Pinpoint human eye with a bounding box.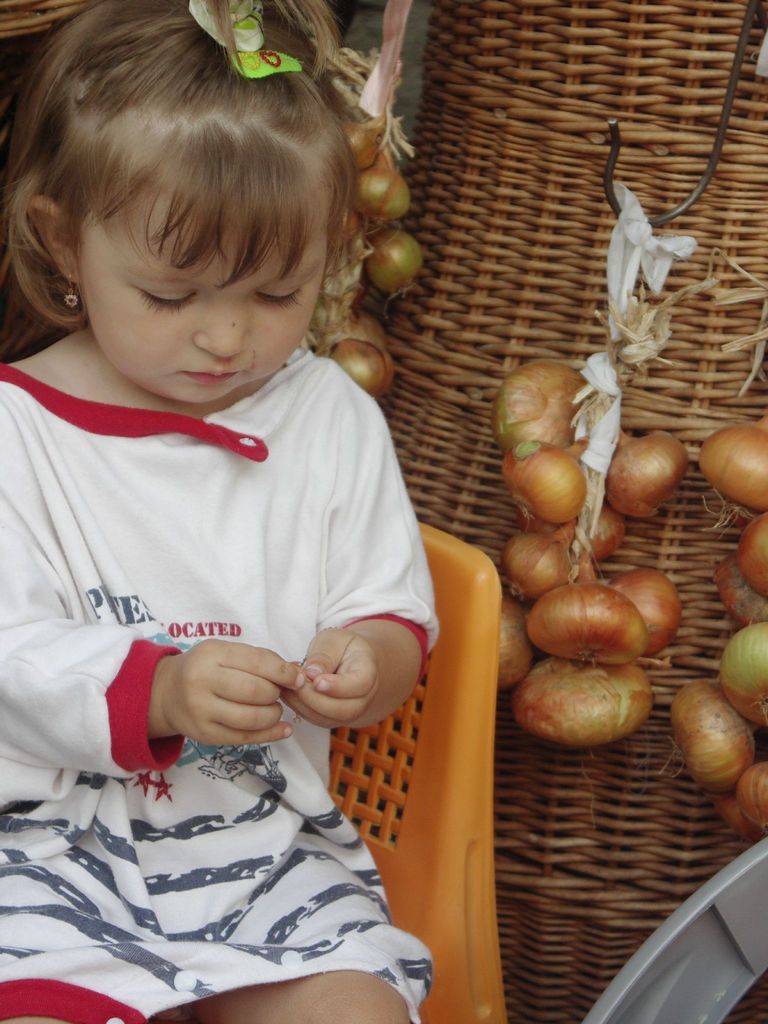
crop(121, 271, 201, 323).
